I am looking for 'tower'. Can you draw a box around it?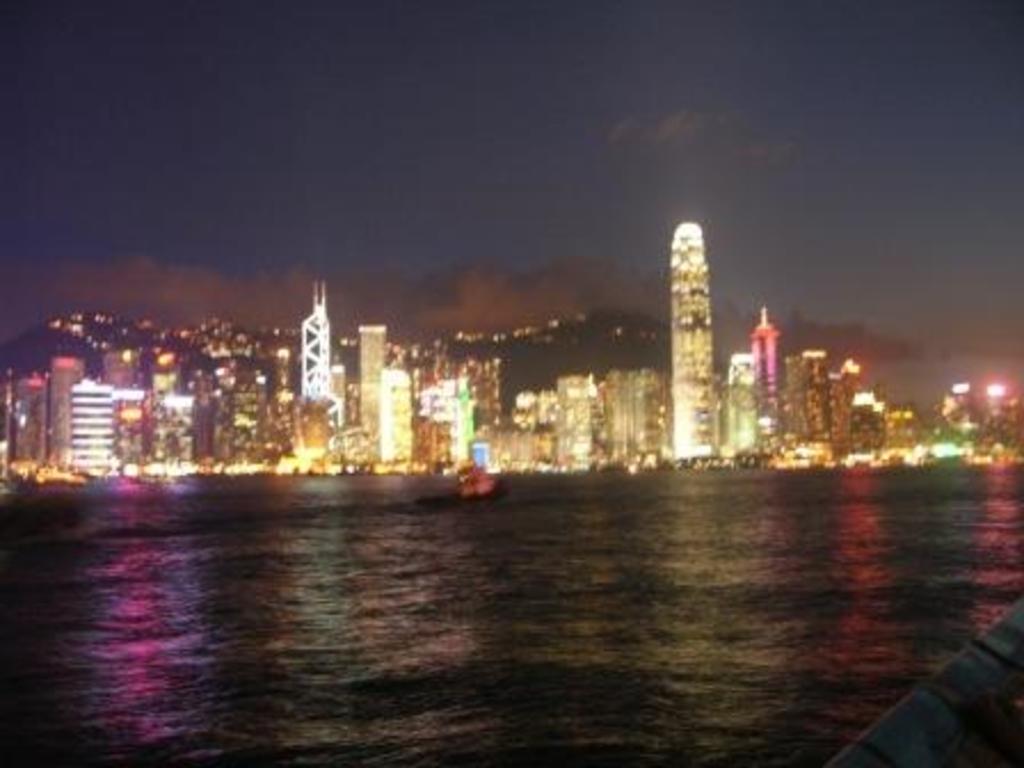
Sure, the bounding box is bbox(0, 363, 37, 453).
